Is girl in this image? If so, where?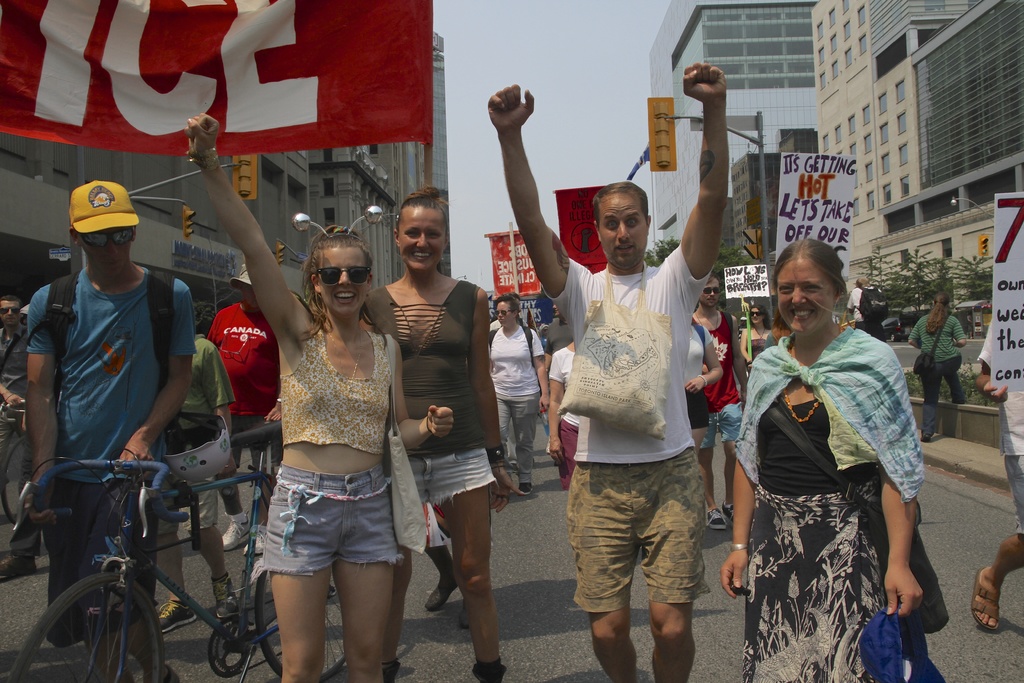
Yes, at locate(181, 106, 459, 682).
